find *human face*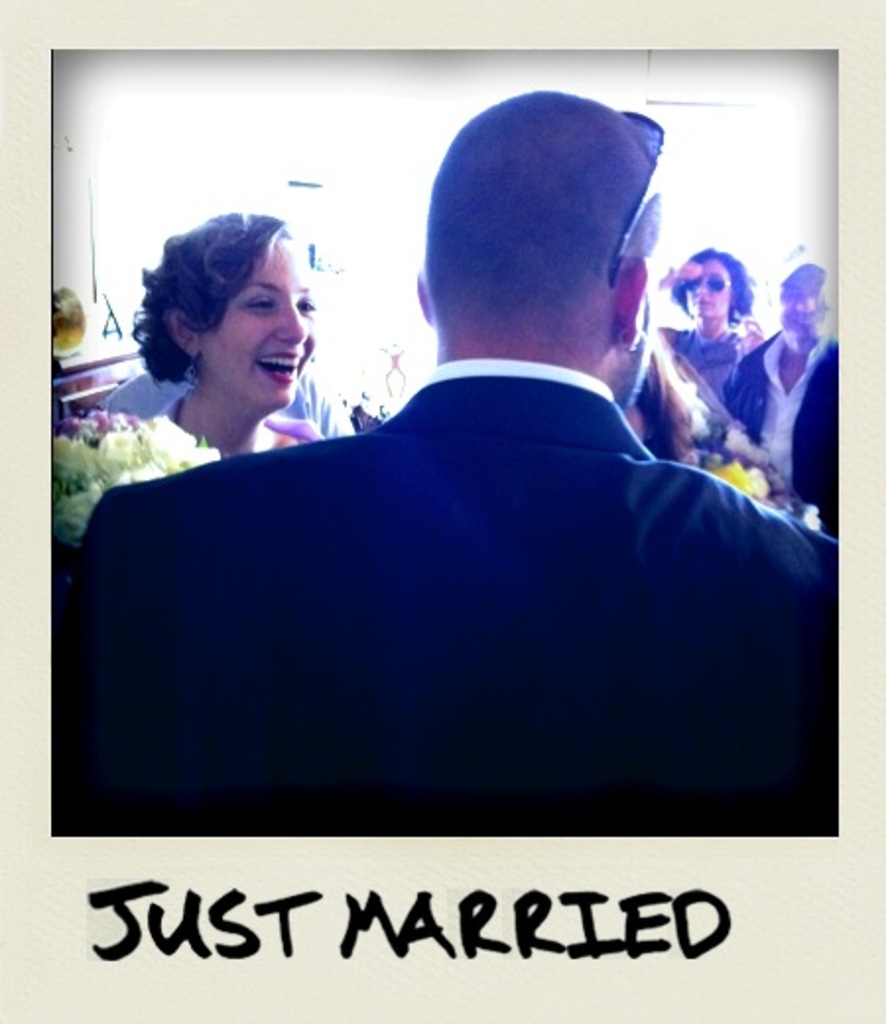
rect(683, 258, 734, 319)
